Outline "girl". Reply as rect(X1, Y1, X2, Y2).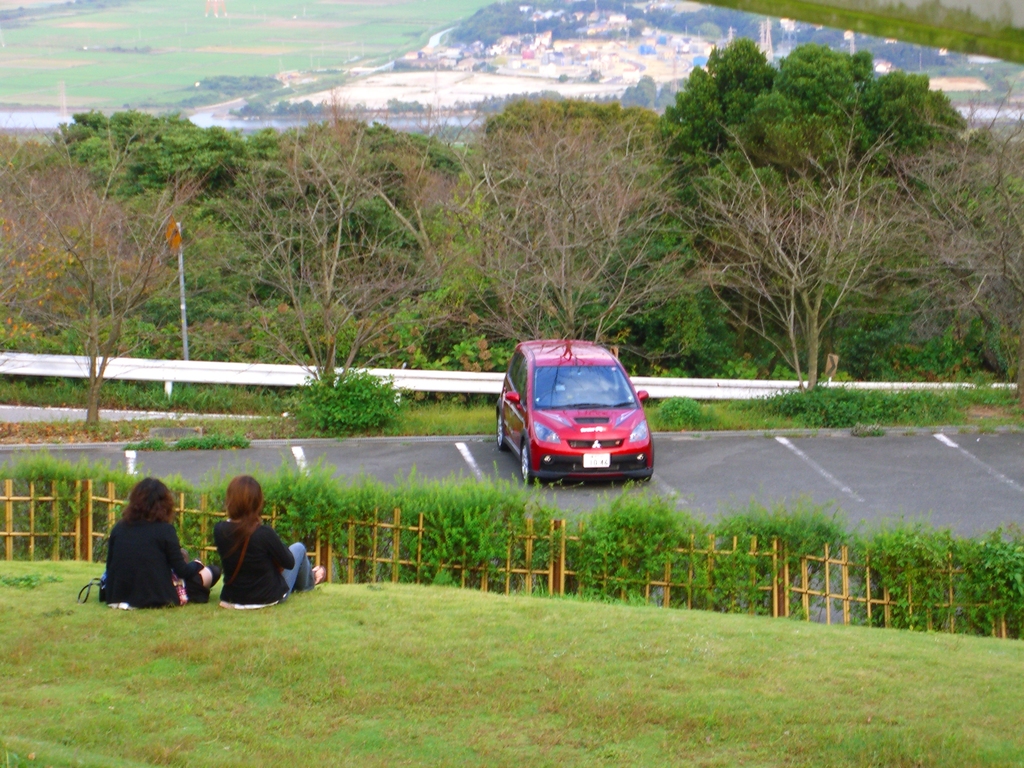
rect(100, 476, 218, 605).
